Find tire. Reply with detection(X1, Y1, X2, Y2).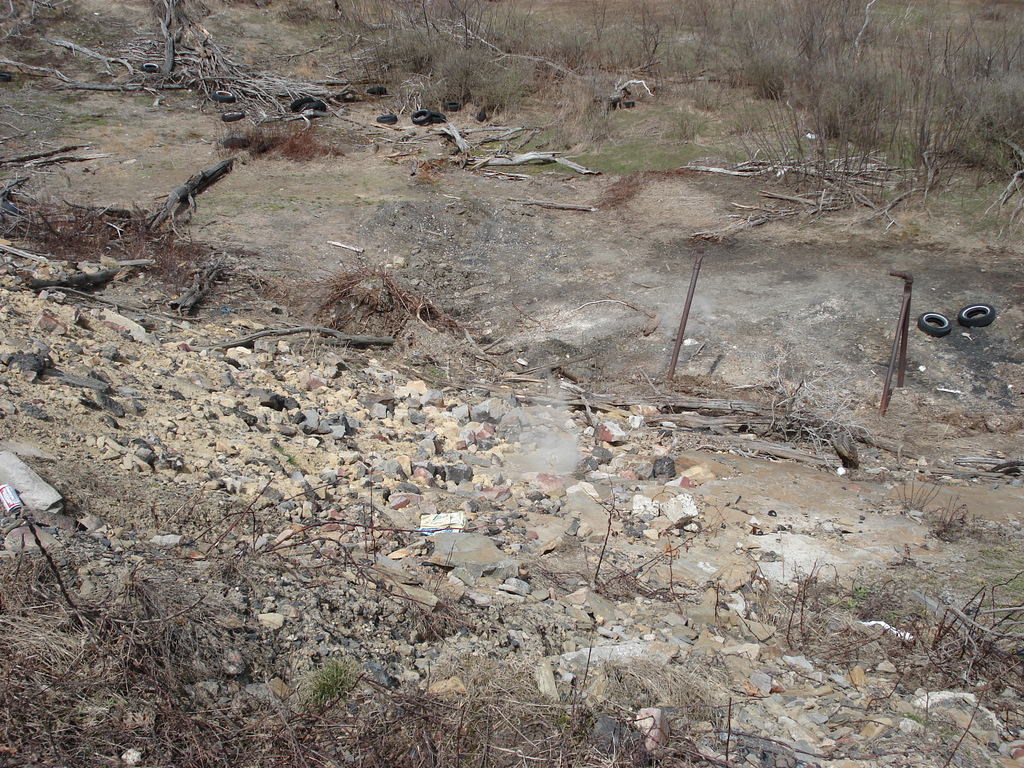
detection(431, 109, 440, 122).
